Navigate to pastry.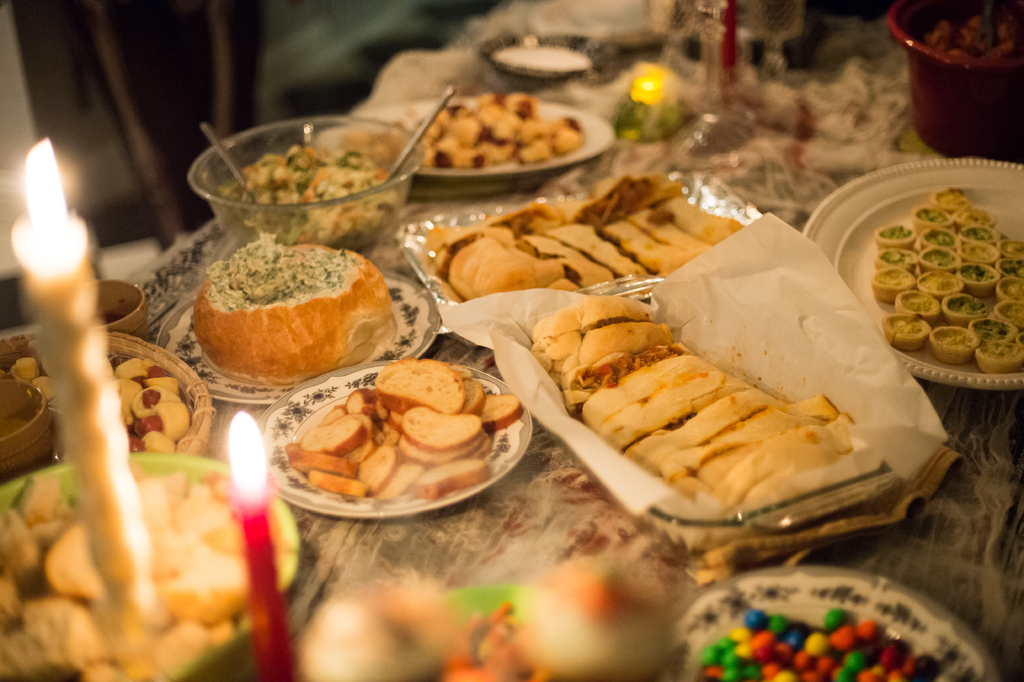
Navigation target: 1000,244,1023,254.
